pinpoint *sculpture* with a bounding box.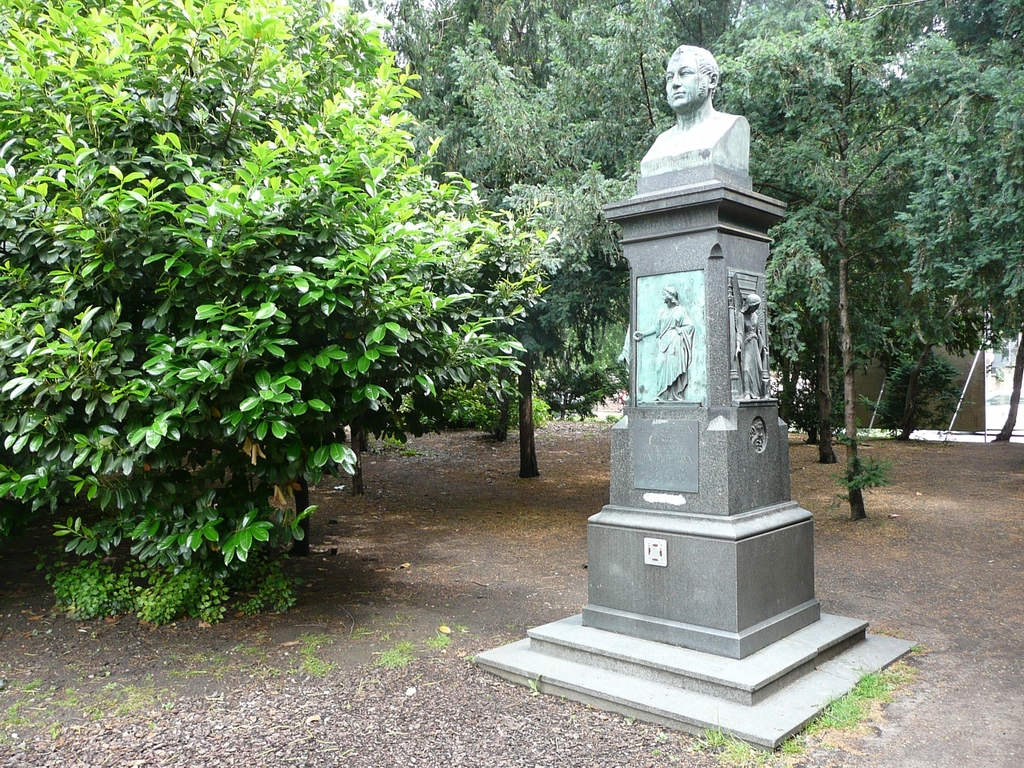
[731, 289, 775, 405].
